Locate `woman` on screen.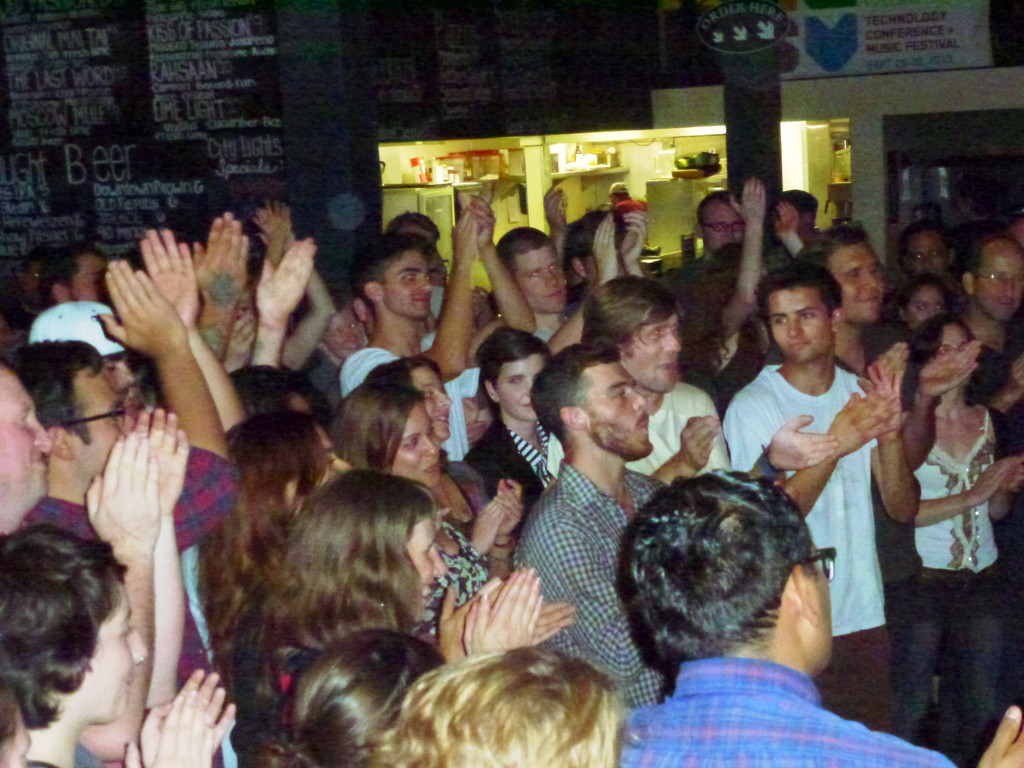
On screen at left=888, top=314, right=1023, bottom=767.
